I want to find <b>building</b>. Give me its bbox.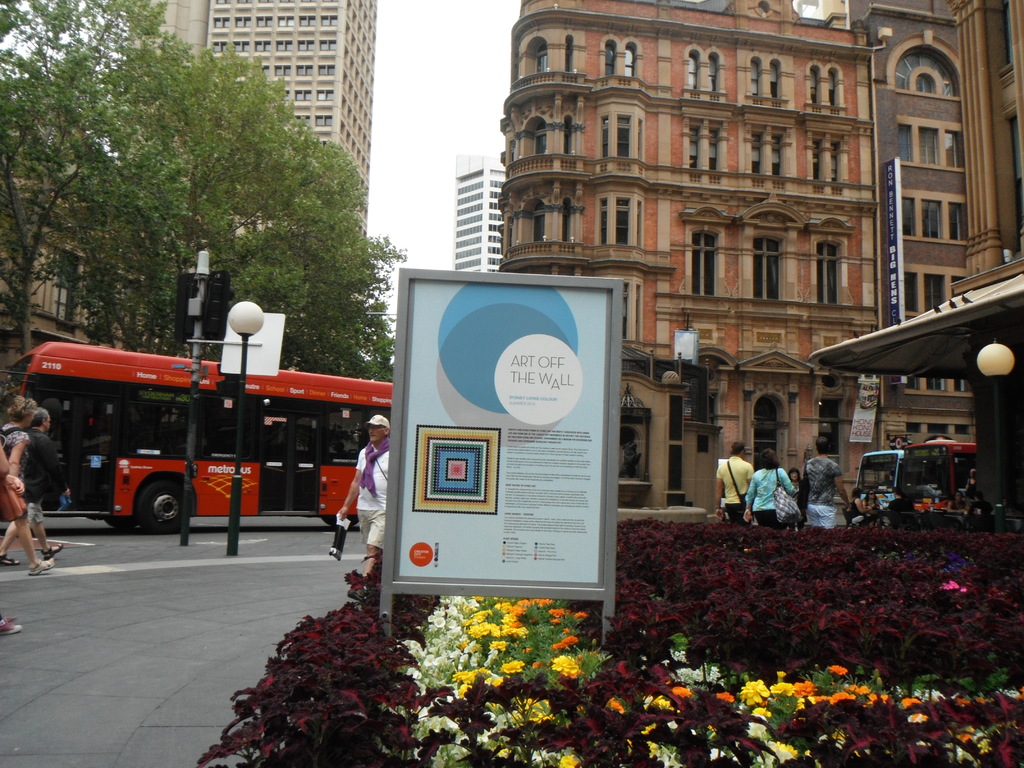
box=[1, 88, 138, 399].
